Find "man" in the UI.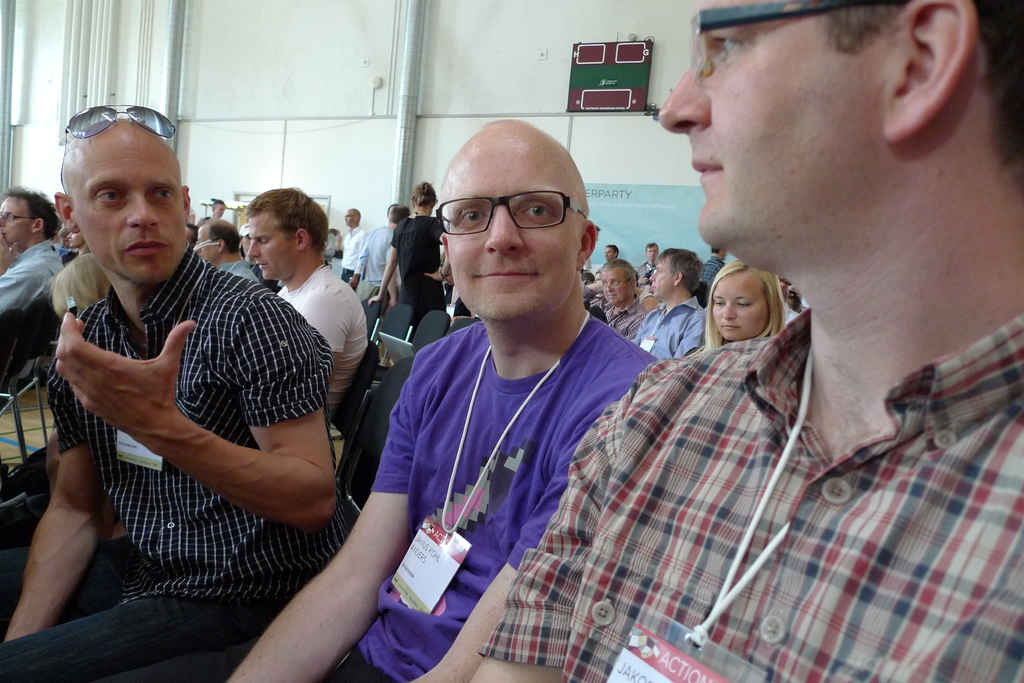
UI element at (x1=20, y1=116, x2=397, y2=663).
